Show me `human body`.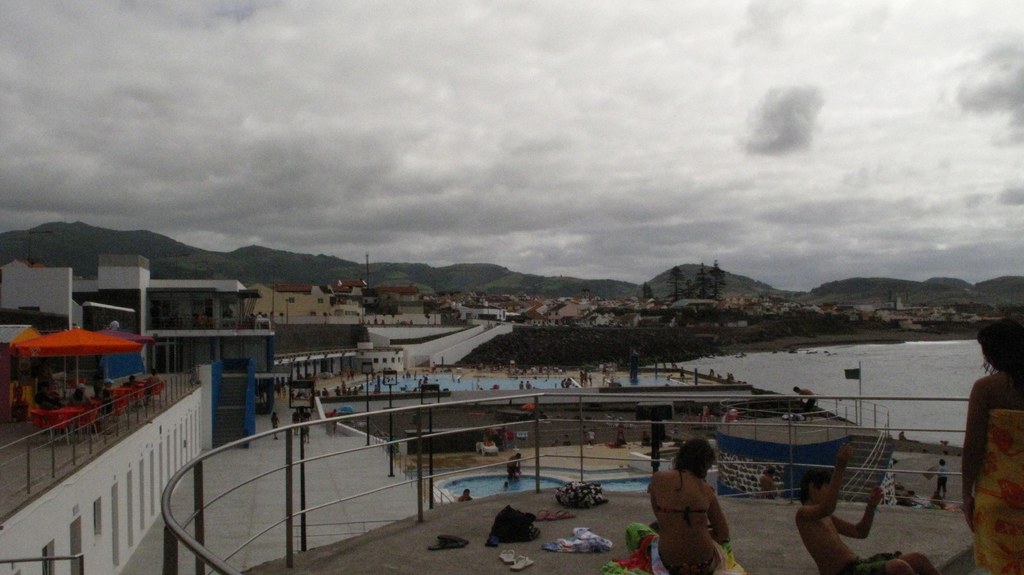
`human body` is here: BBox(290, 410, 299, 432).
